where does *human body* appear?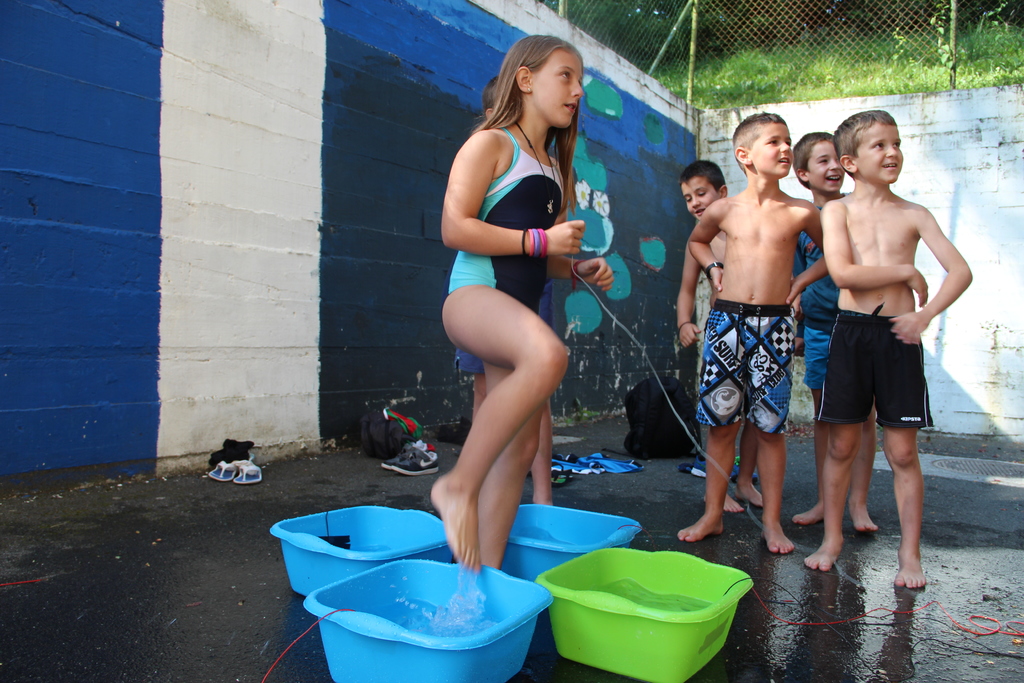
Appears at <bbox>430, 17, 611, 591</bbox>.
